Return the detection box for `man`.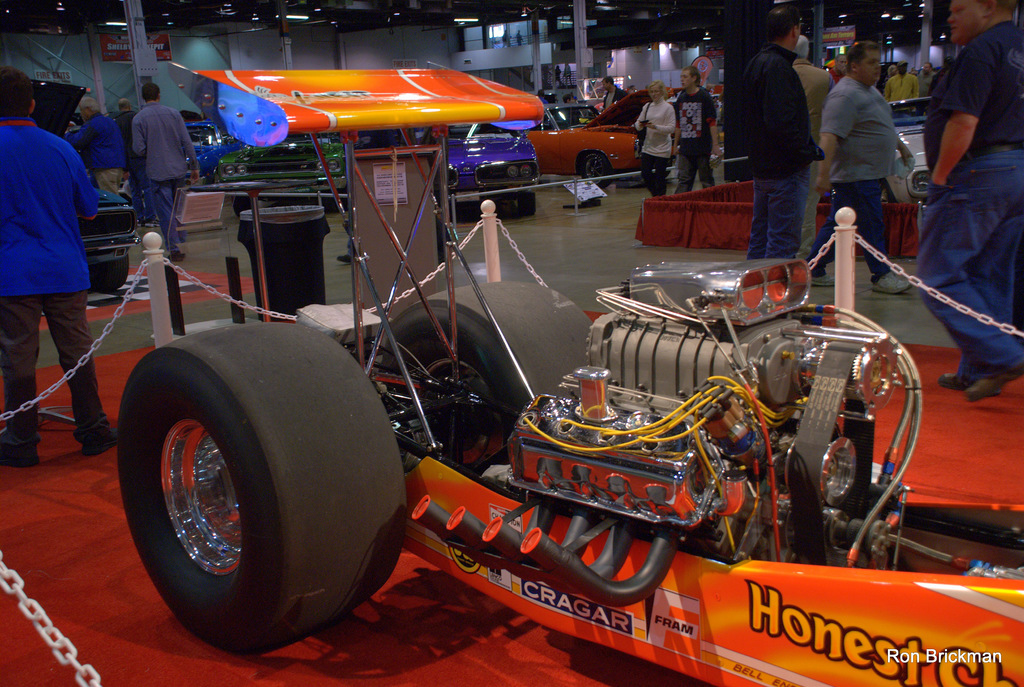
<box>666,65,724,198</box>.
